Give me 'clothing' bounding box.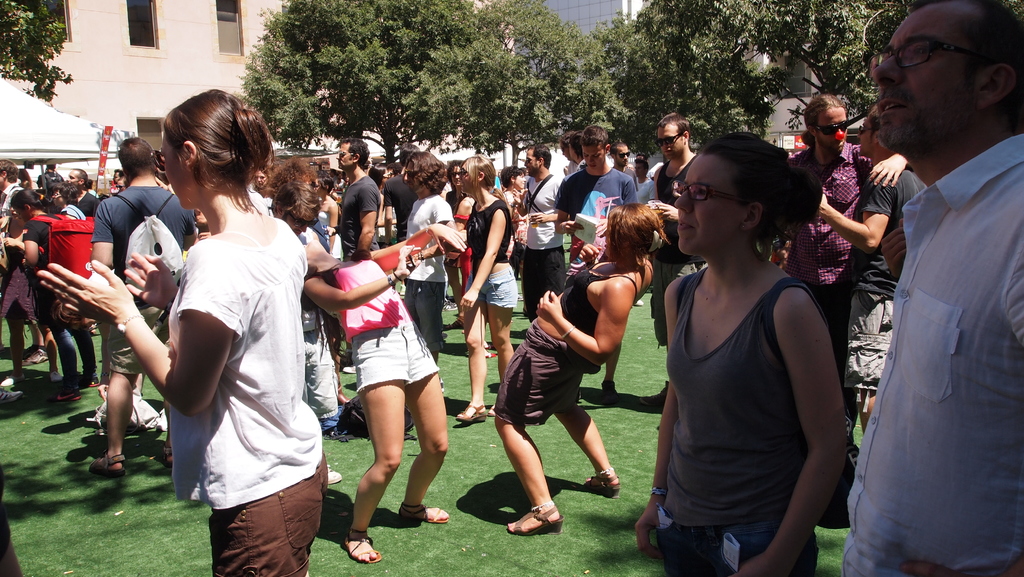
<bbox>398, 185, 454, 362</bbox>.
